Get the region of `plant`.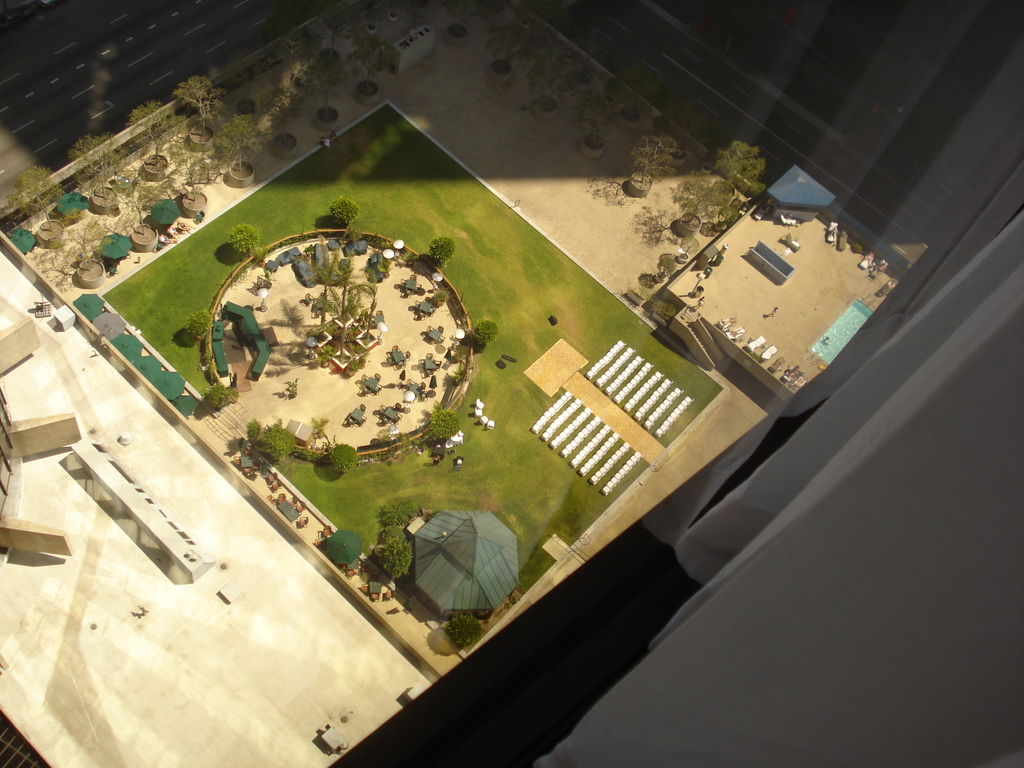
Rect(282, 377, 297, 396).
